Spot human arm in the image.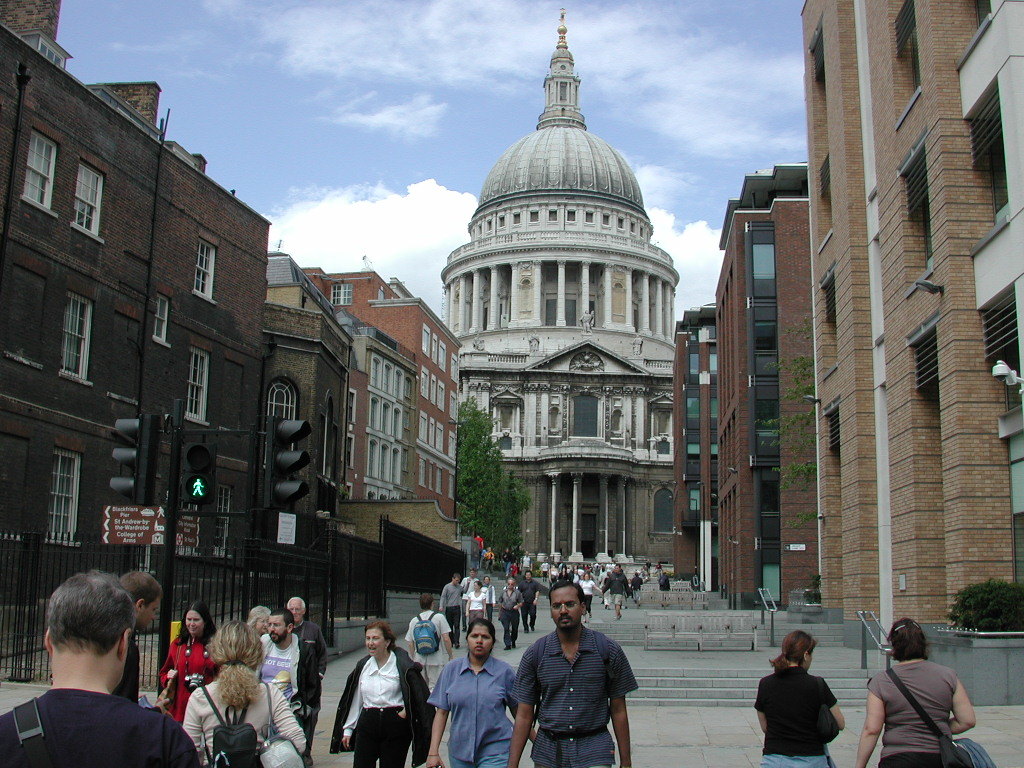
human arm found at bbox=(600, 637, 629, 767).
